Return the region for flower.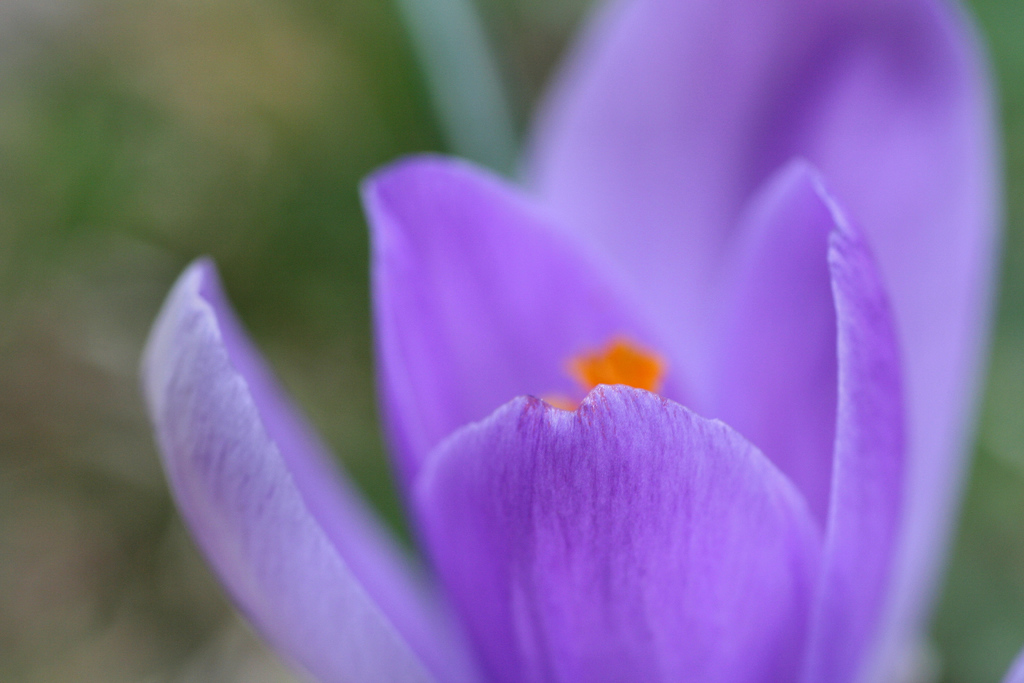
Rect(116, 60, 977, 677).
